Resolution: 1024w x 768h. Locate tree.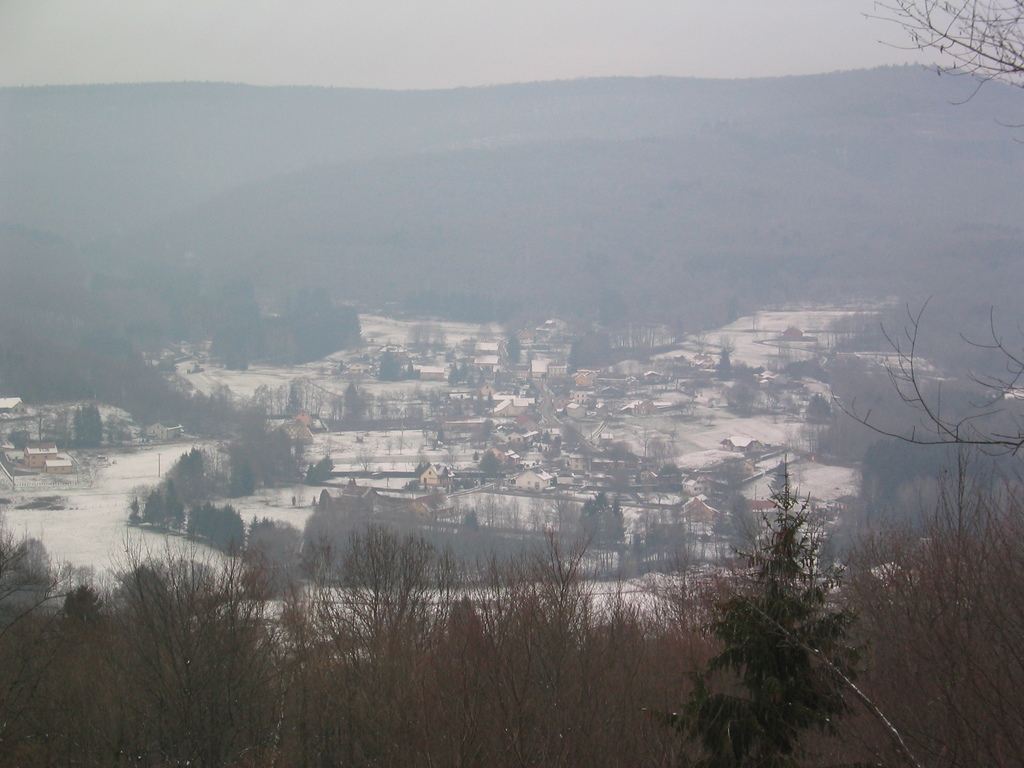
region(464, 364, 476, 381).
